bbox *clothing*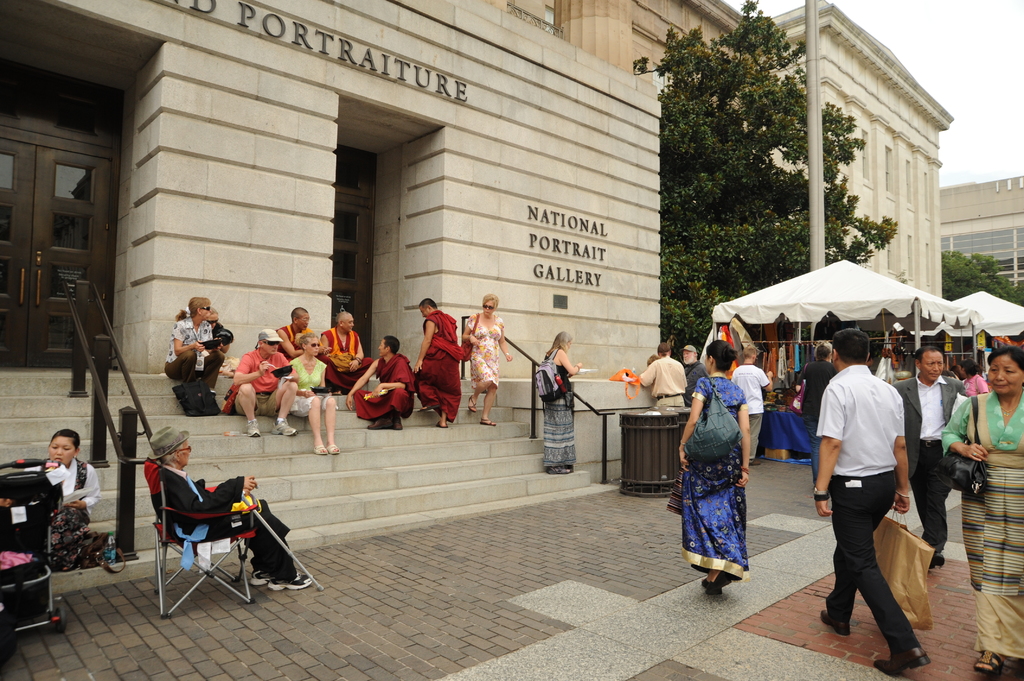
399, 305, 465, 436
